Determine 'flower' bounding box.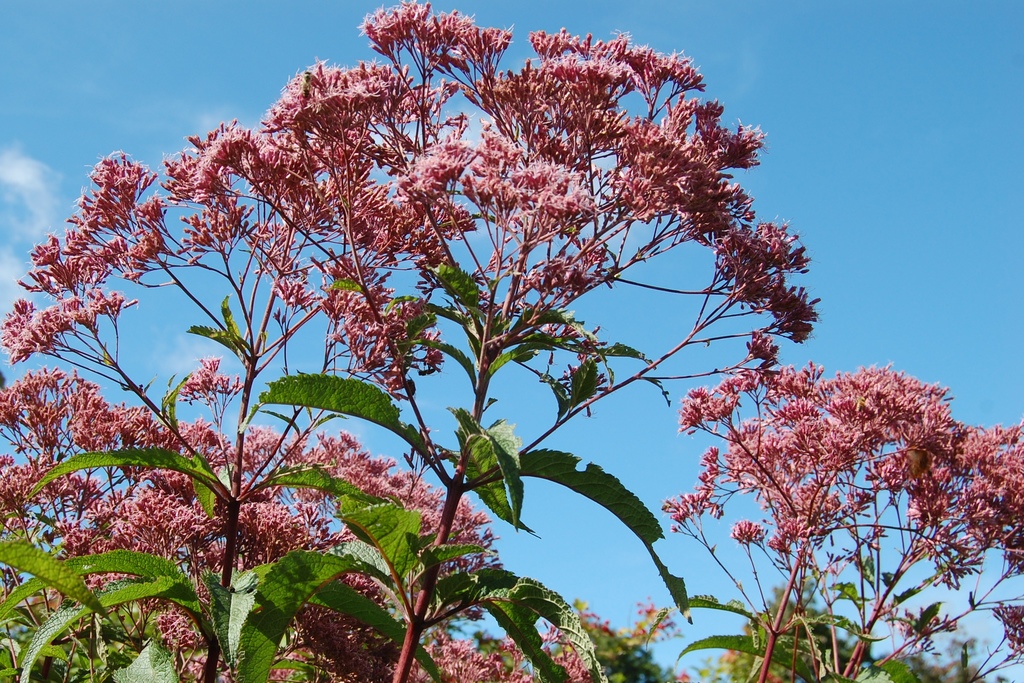
Determined: crop(674, 400, 707, 433).
